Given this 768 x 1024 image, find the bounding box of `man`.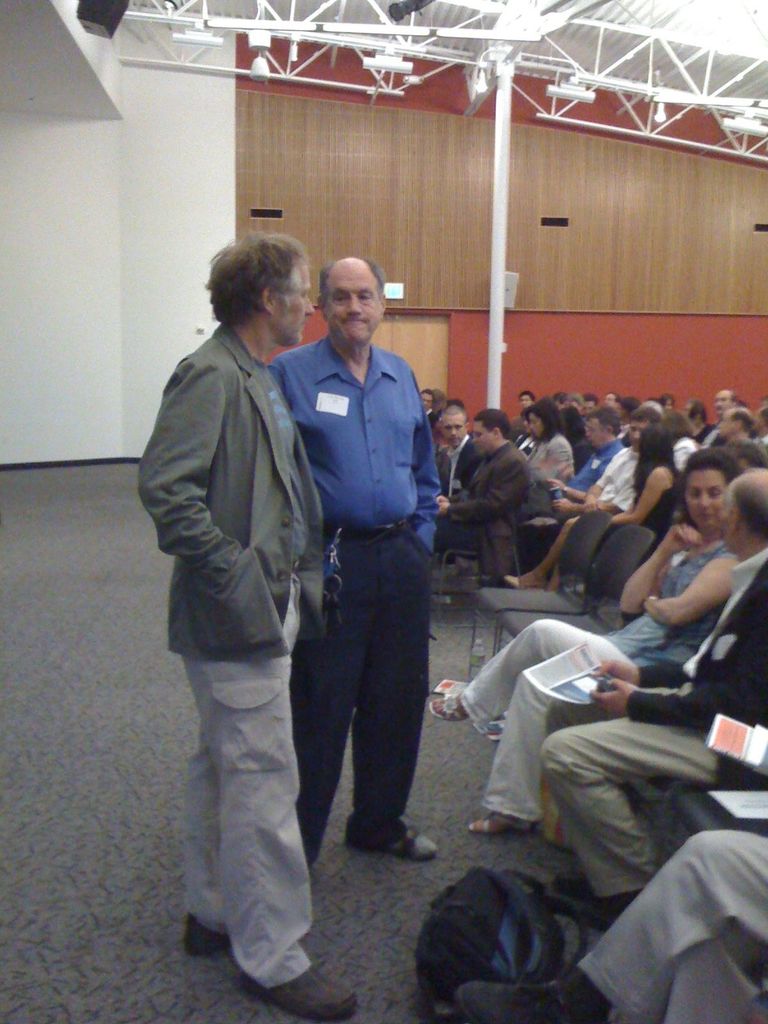
524/408/620/516.
